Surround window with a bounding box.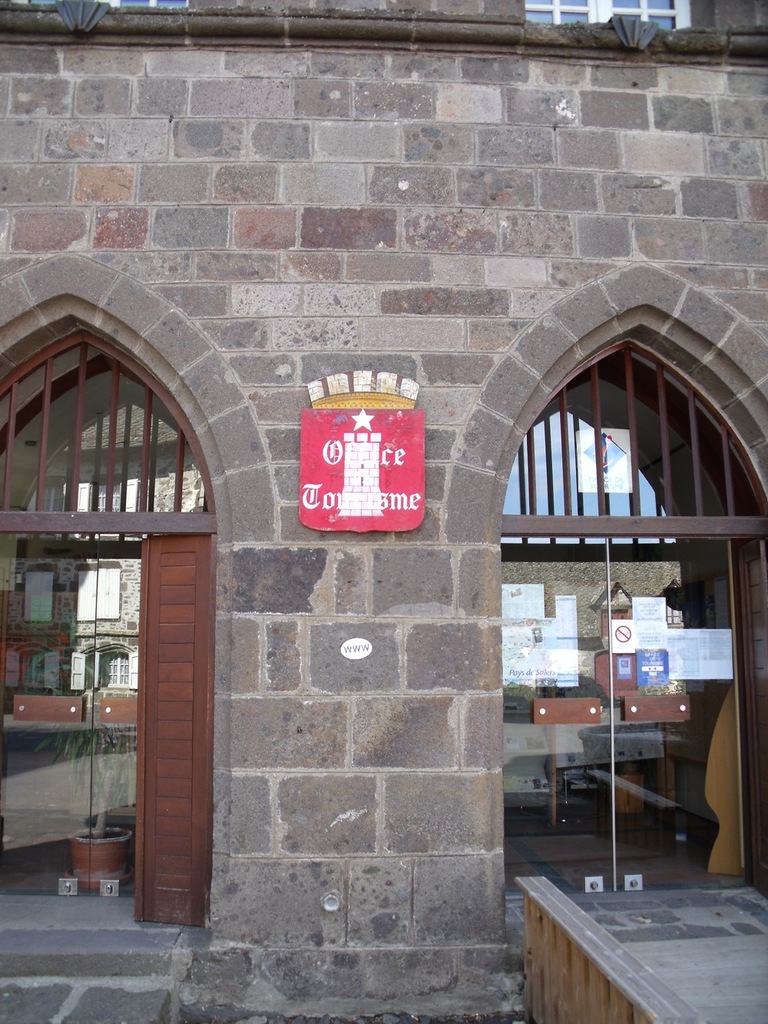
[x1=25, y1=575, x2=51, y2=620].
